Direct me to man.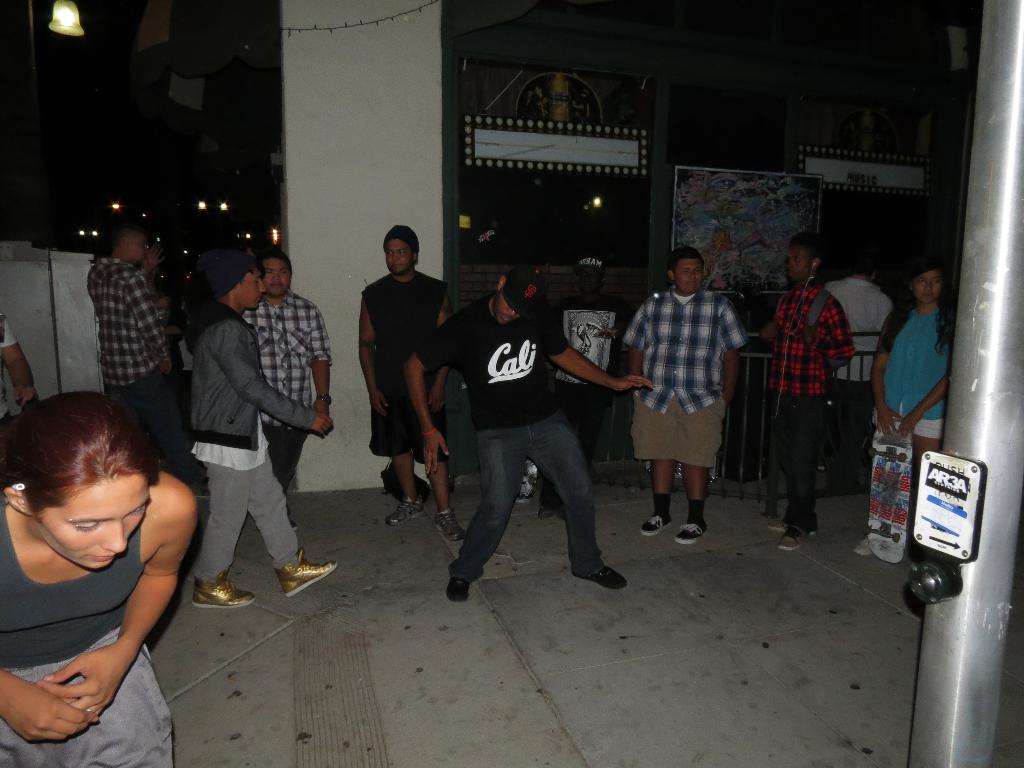
Direction: {"x1": 81, "y1": 224, "x2": 190, "y2": 477}.
